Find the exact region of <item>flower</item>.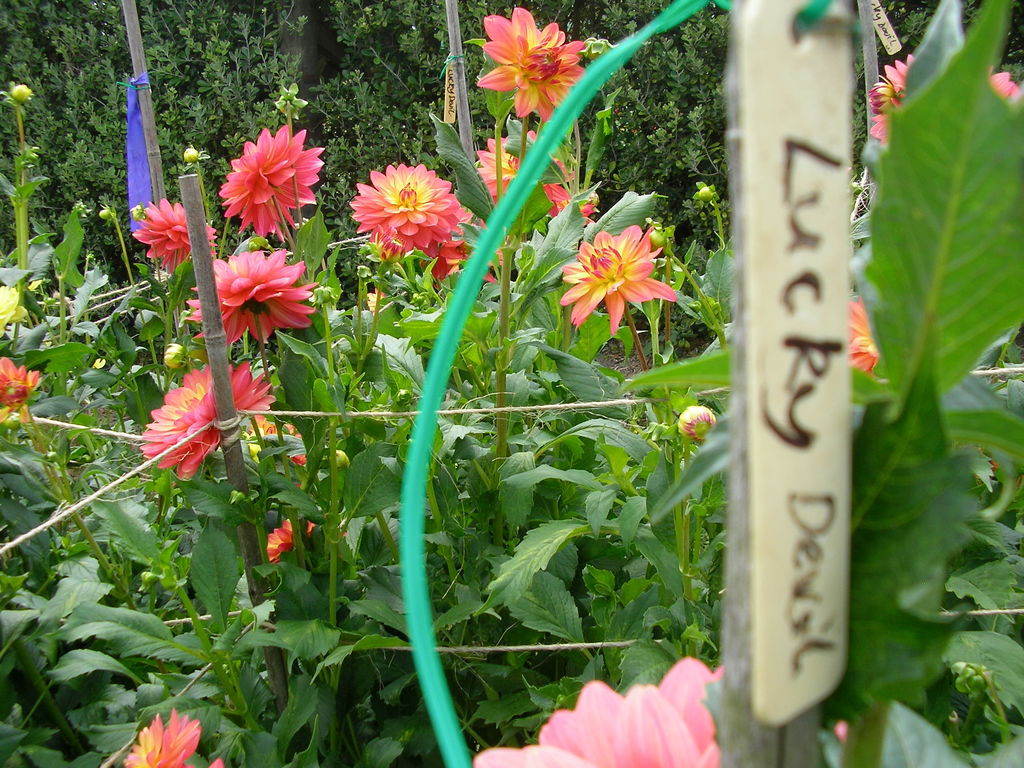
Exact region: <box>993,64,1020,100</box>.
